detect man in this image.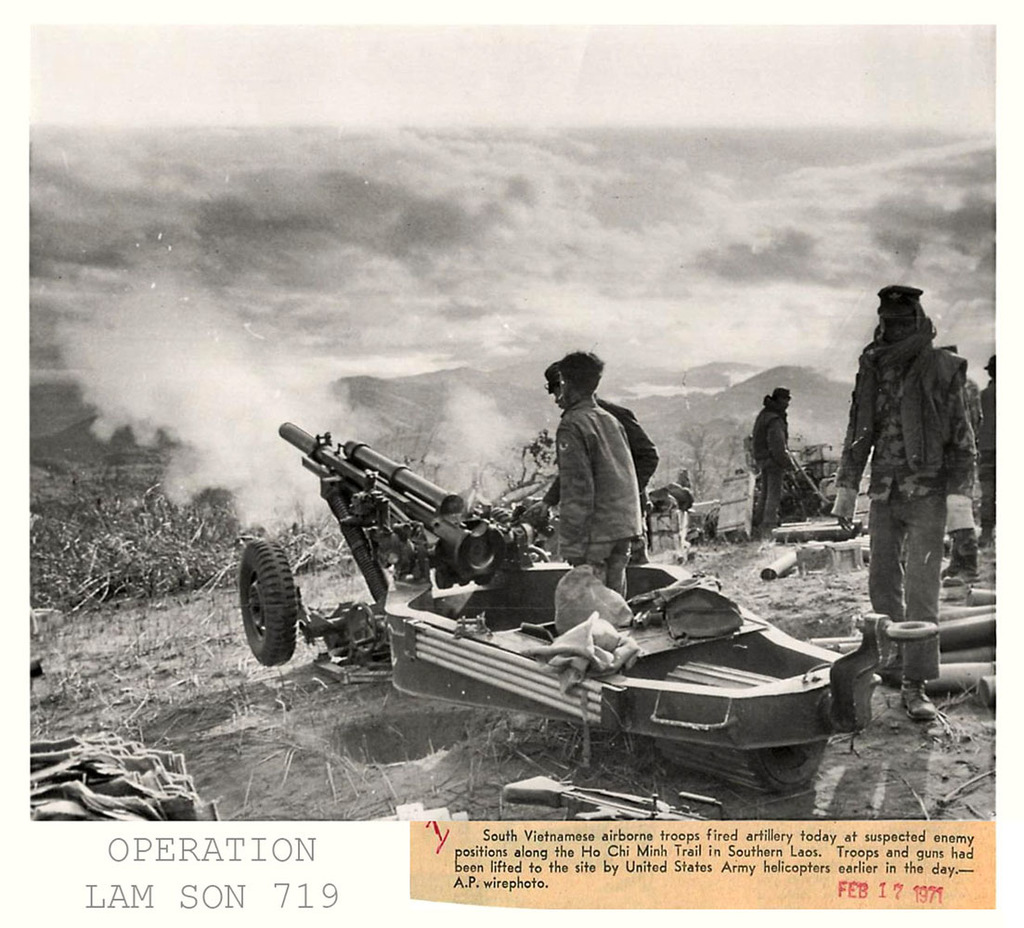
Detection: (852,275,995,702).
